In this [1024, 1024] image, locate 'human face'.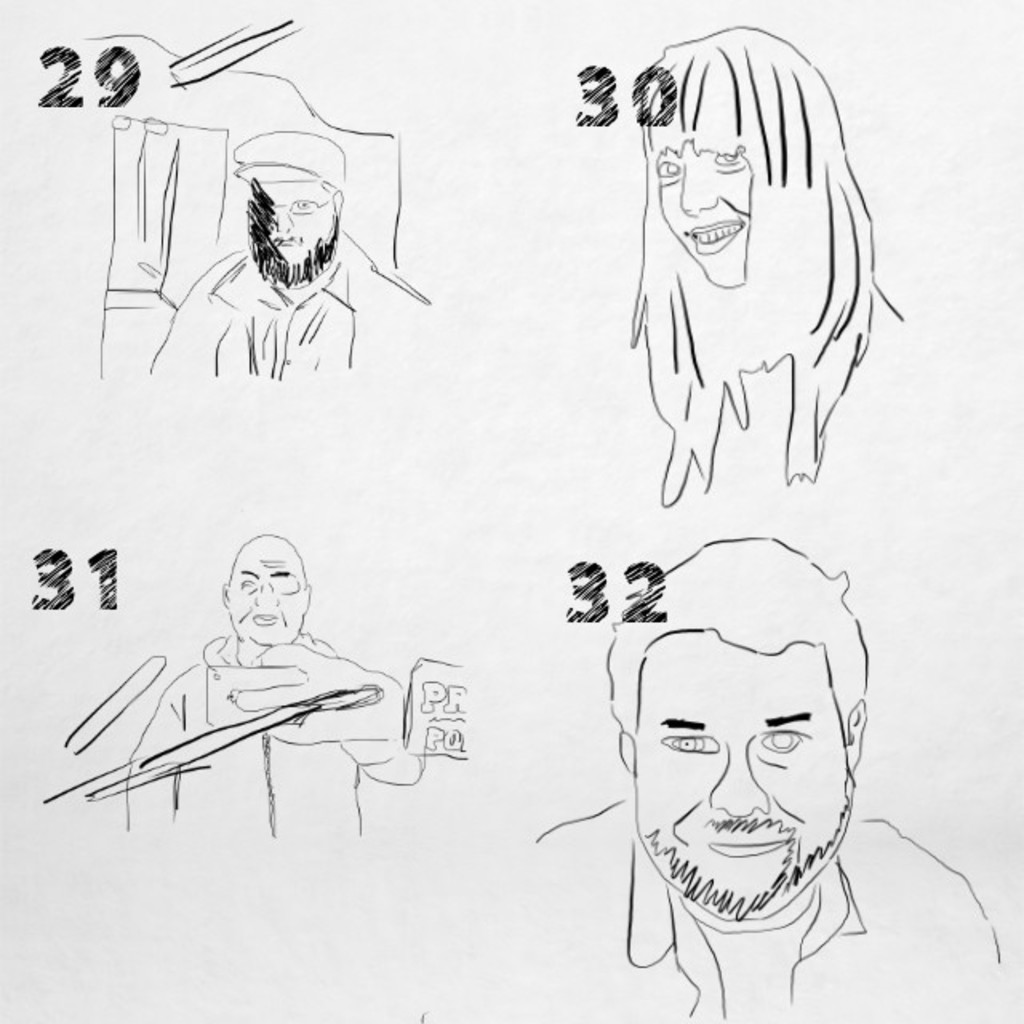
Bounding box: [635,656,843,920].
